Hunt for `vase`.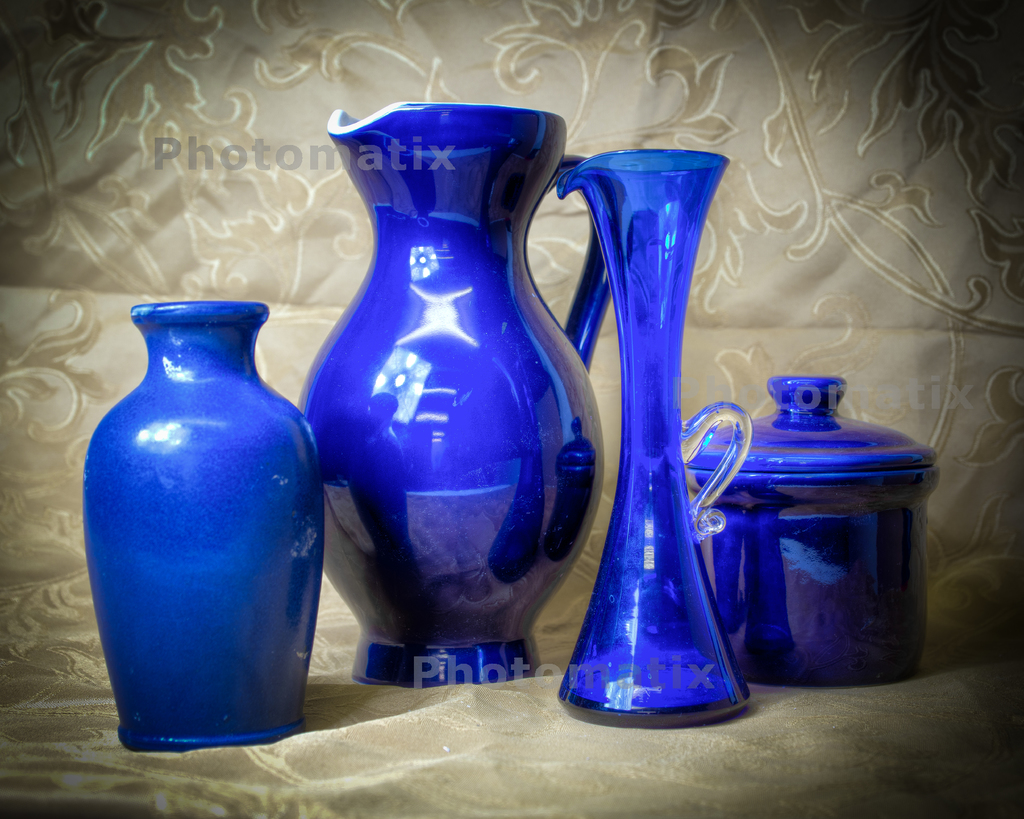
Hunted down at <bbox>80, 296, 324, 750</bbox>.
